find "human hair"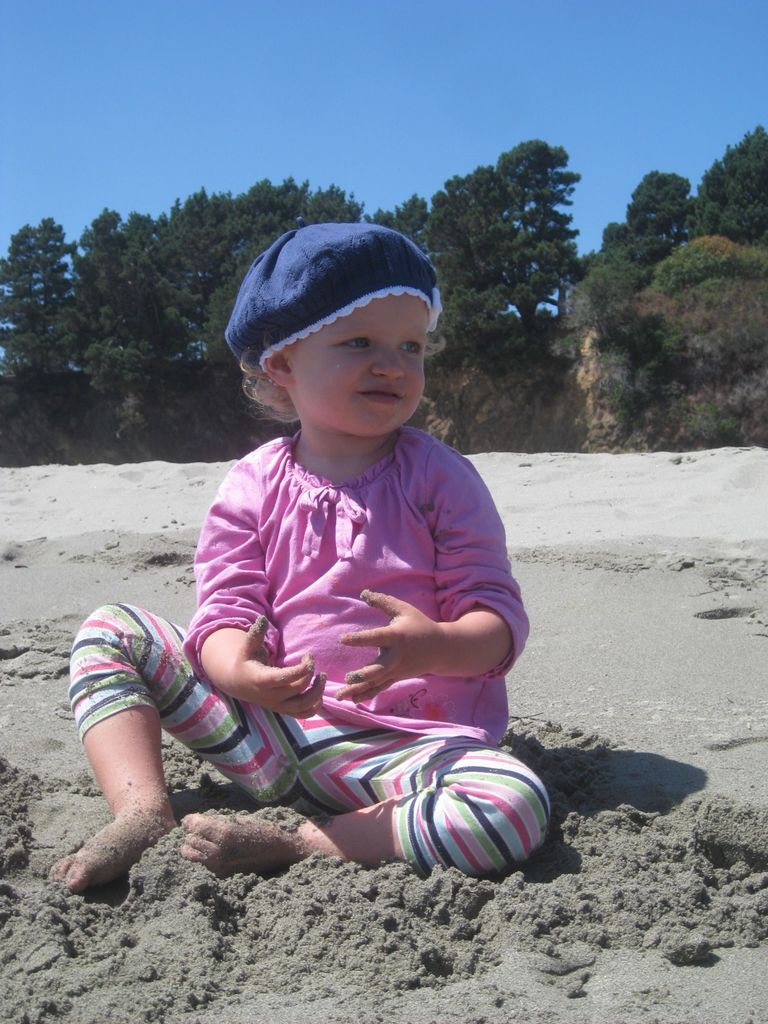
select_region(239, 340, 446, 424)
